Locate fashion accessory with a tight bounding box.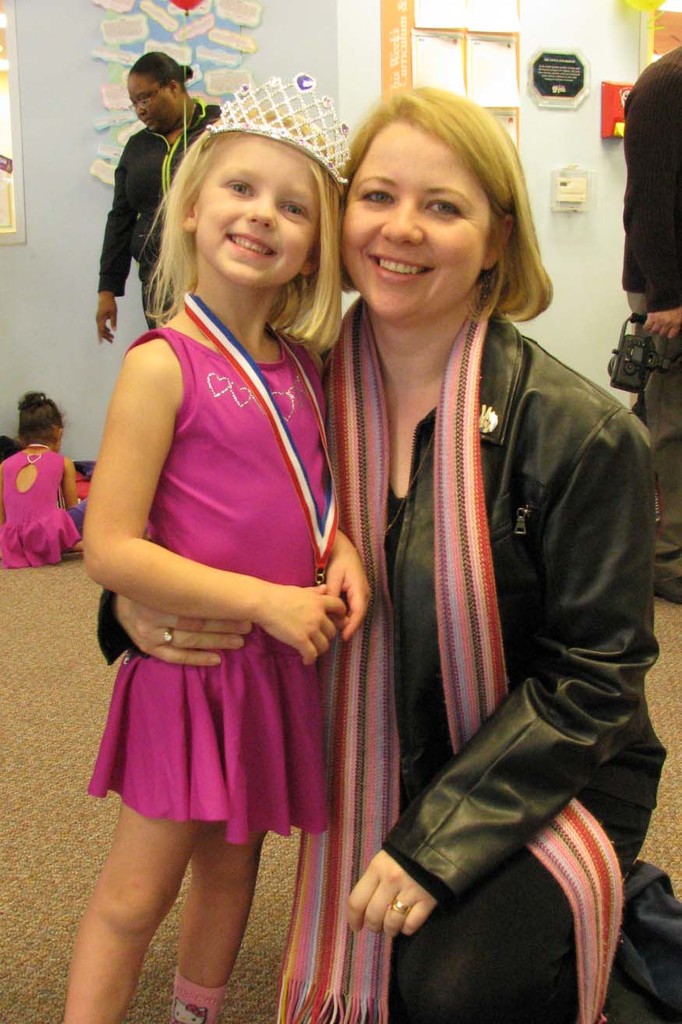
274:268:624:1023.
